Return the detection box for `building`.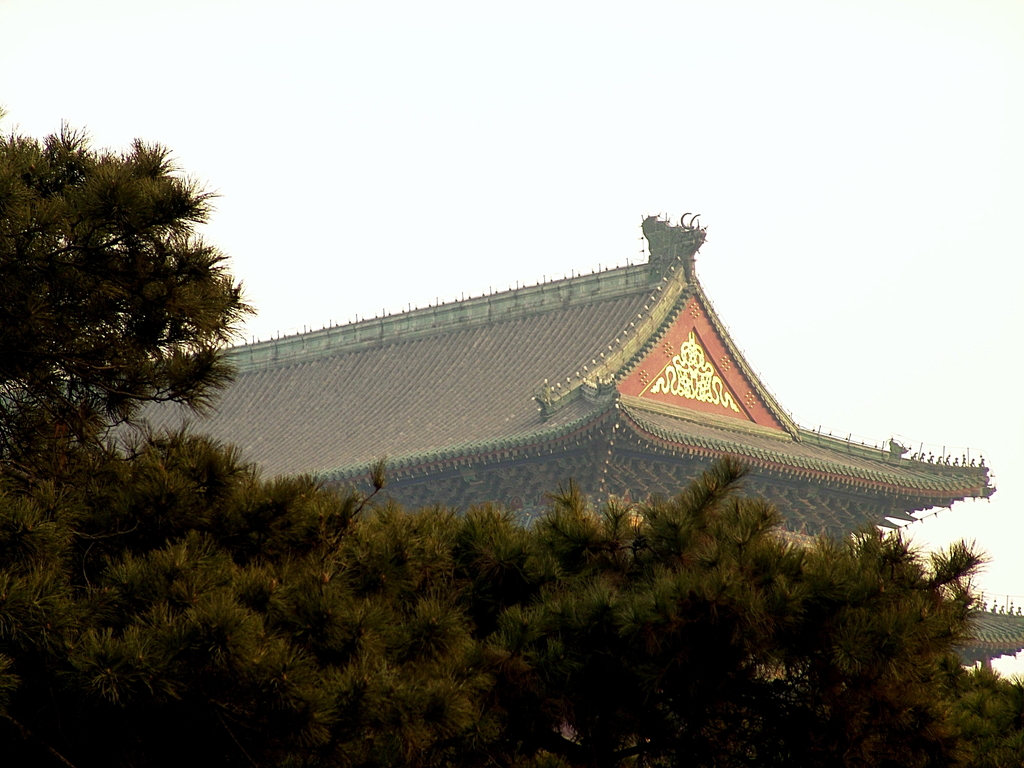
pyautogui.locateOnScreen(90, 214, 1023, 676).
